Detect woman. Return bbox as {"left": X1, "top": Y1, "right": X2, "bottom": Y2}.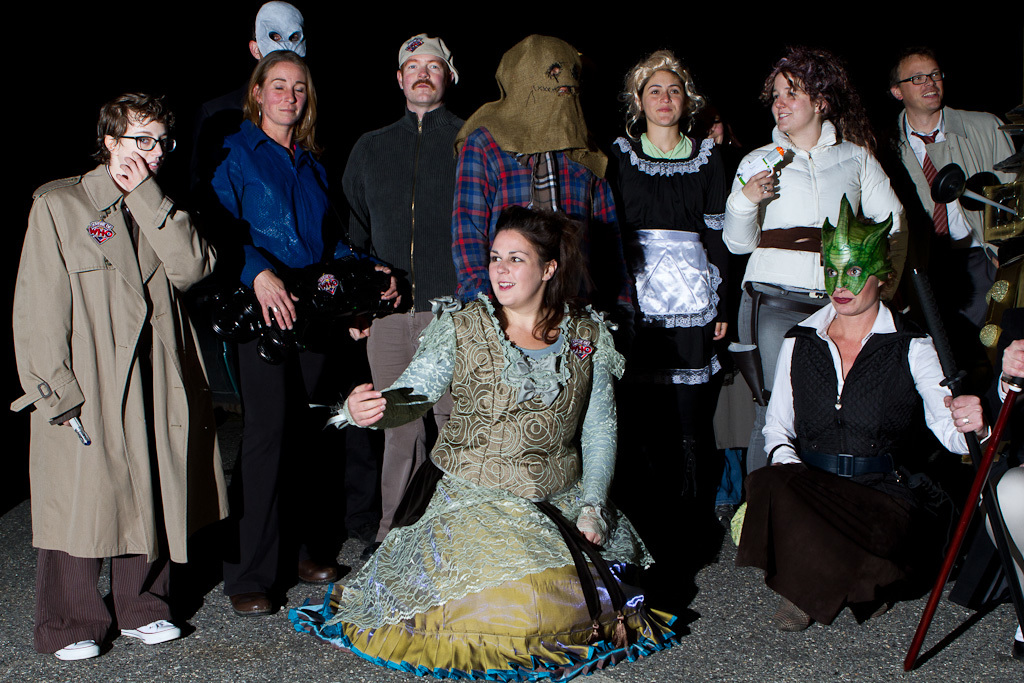
{"left": 733, "top": 192, "right": 997, "bottom": 627}.
